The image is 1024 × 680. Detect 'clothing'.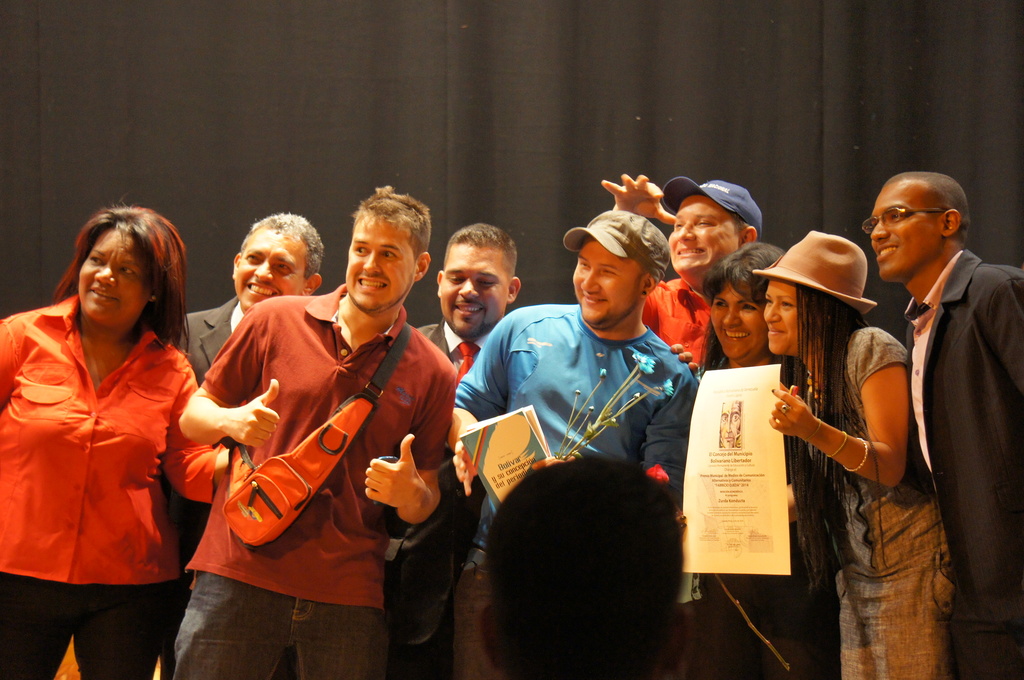
Detection: 640,275,717,385.
